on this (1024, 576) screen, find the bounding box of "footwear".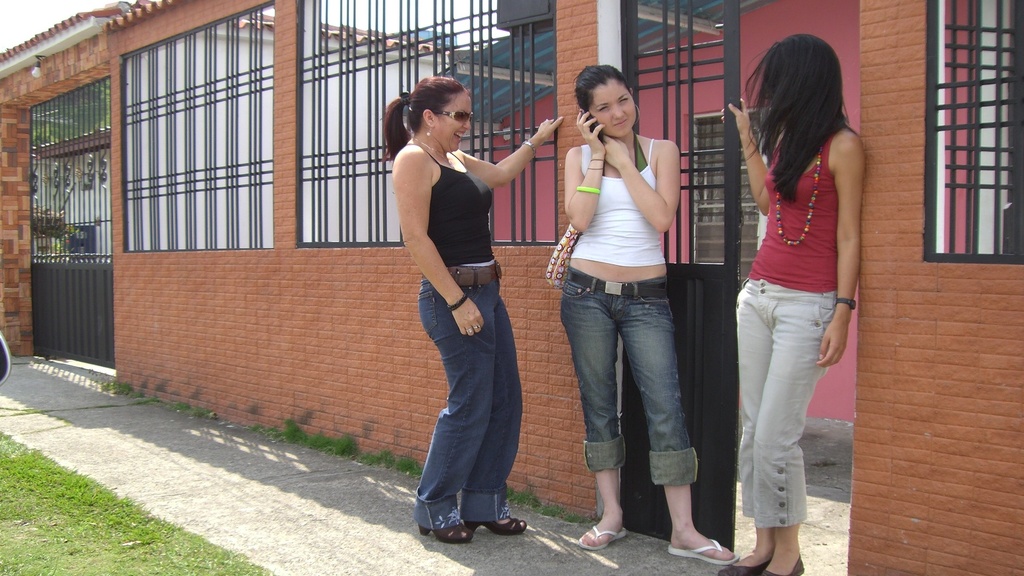
Bounding box: 571:517:623:553.
